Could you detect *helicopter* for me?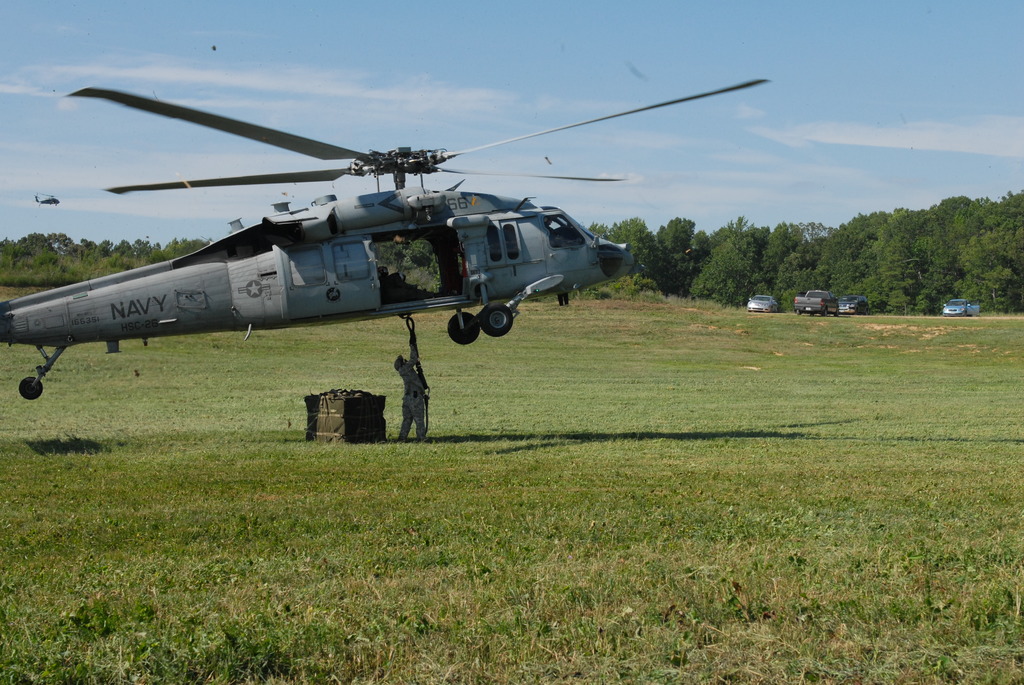
Detection result: crop(34, 192, 65, 207).
